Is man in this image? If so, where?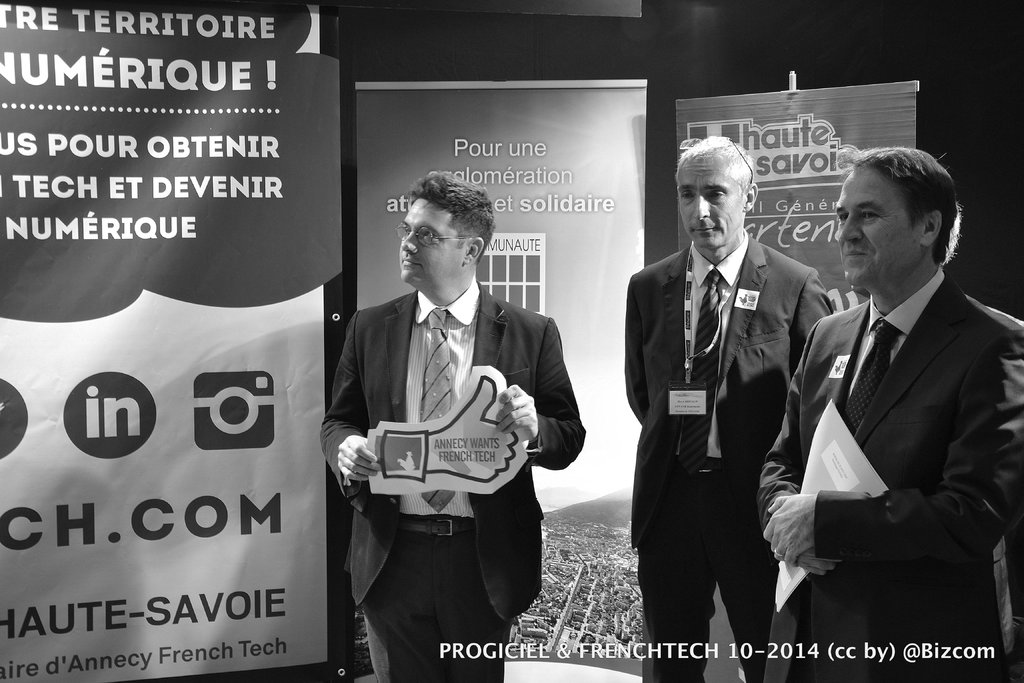
Yes, at 760/142/1023/682.
